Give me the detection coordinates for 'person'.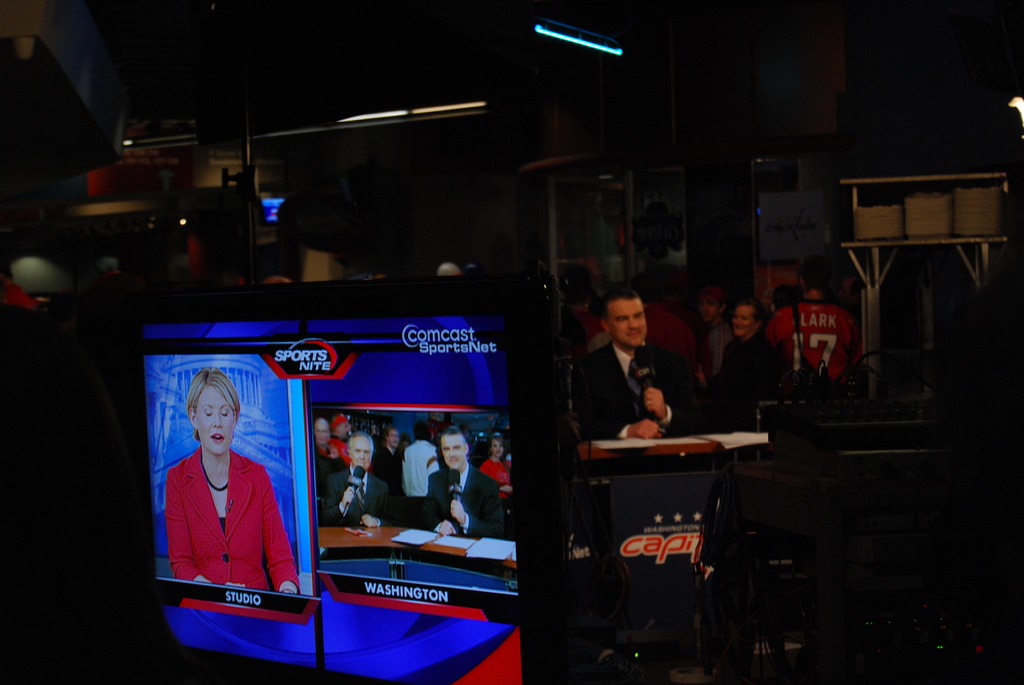
(x1=321, y1=428, x2=403, y2=526).
